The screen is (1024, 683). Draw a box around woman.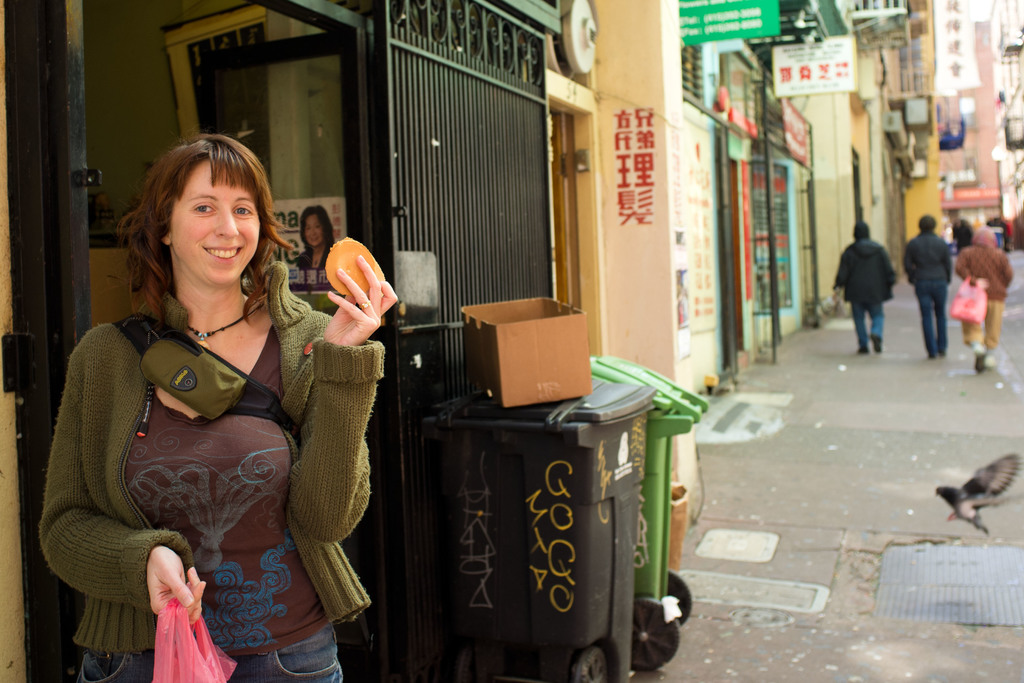
Rect(294, 207, 334, 272).
